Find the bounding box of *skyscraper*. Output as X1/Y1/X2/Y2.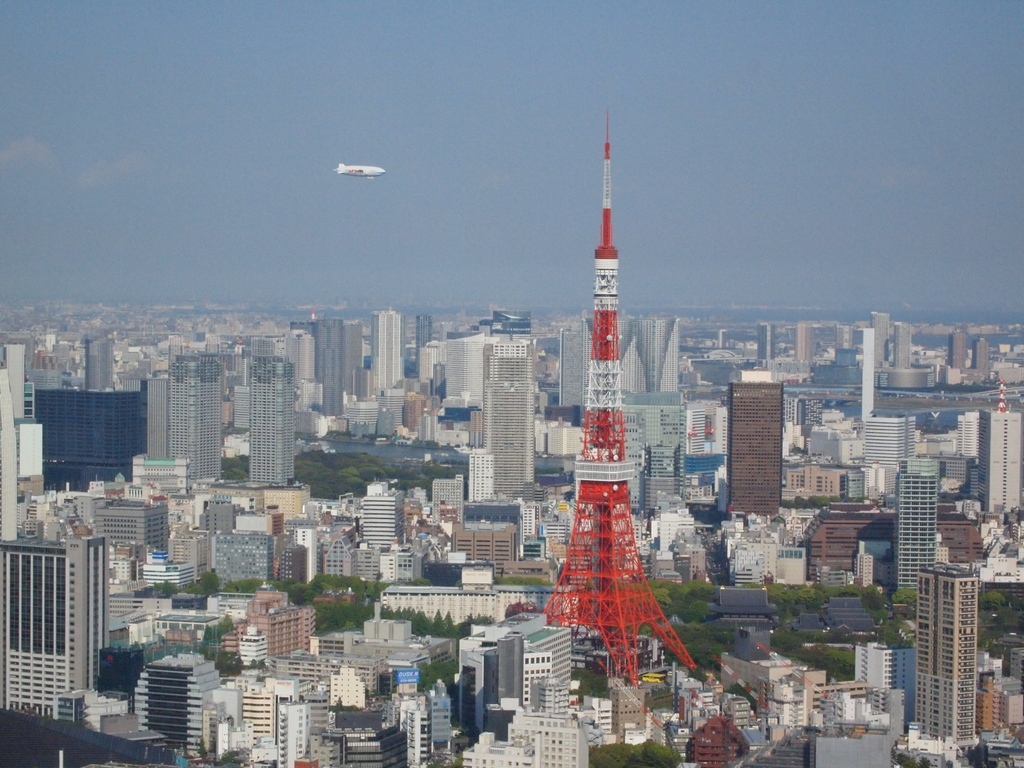
351/483/420/563.
